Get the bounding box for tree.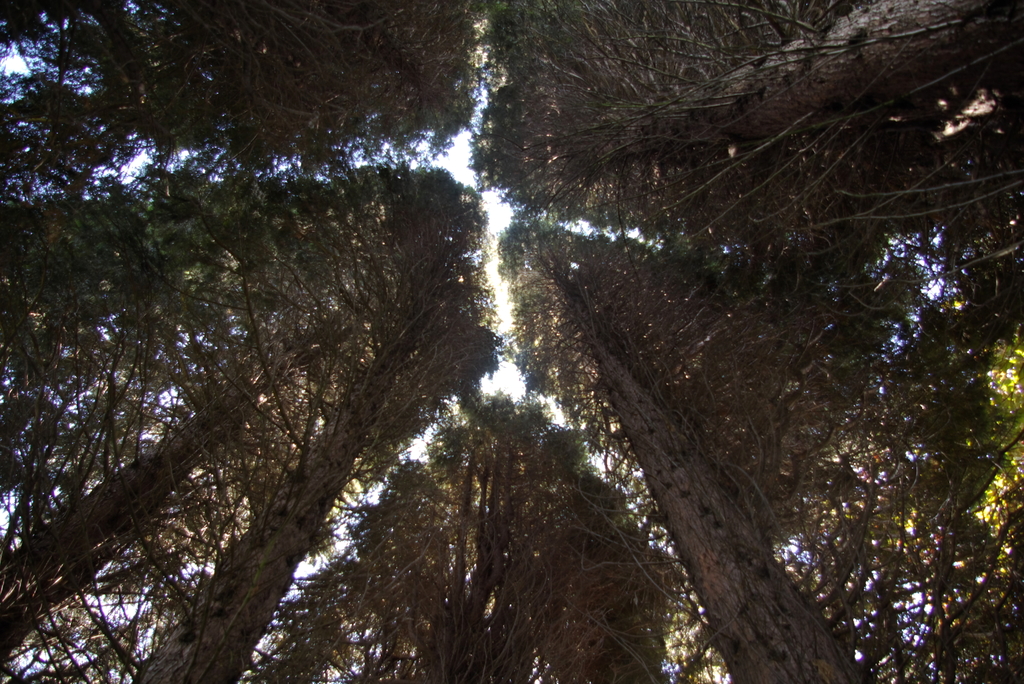
pyautogui.locateOnScreen(73, 23, 958, 662).
